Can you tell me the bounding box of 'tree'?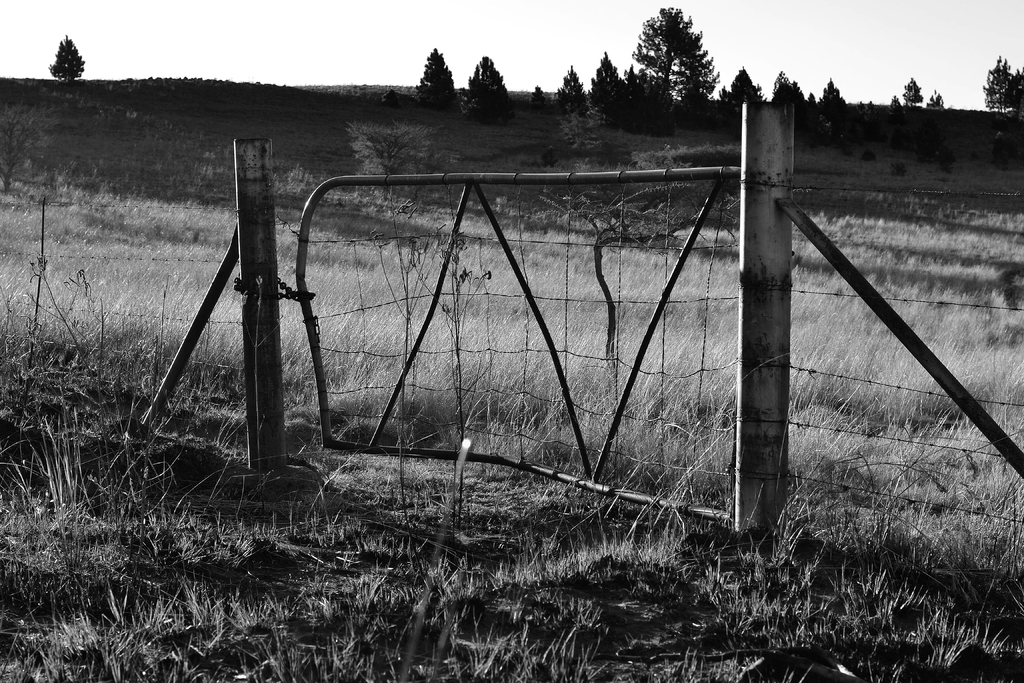
l=47, t=26, r=90, b=90.
